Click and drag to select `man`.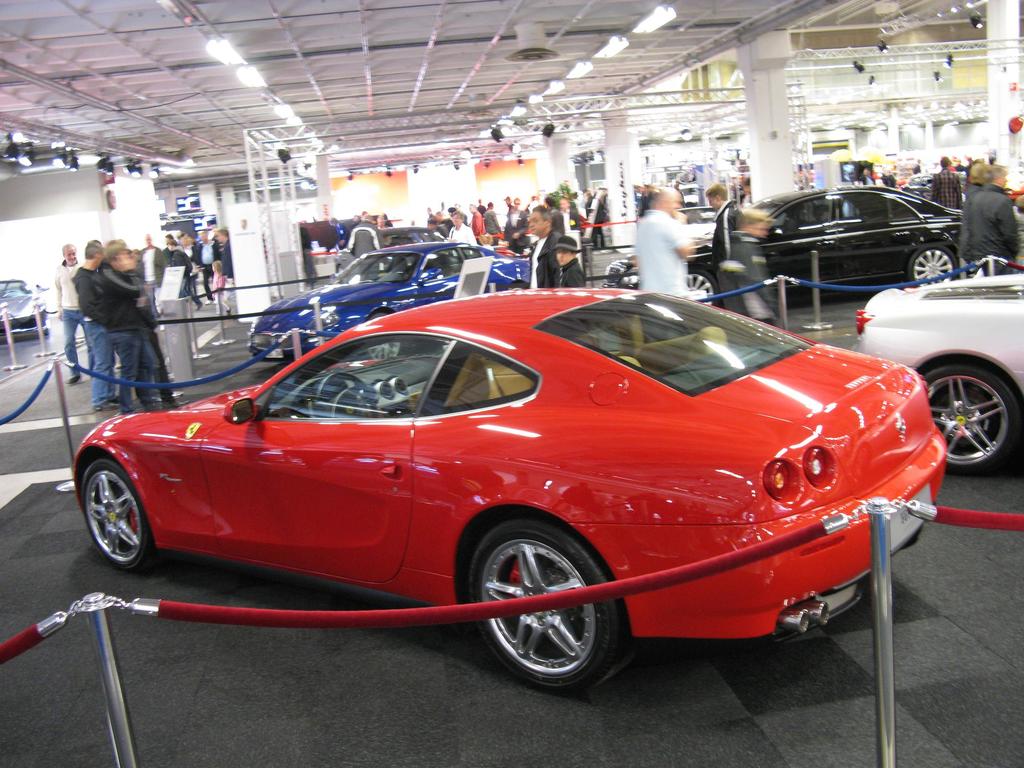
Selection: [left=931, top=154, right=963, bottom=209].
